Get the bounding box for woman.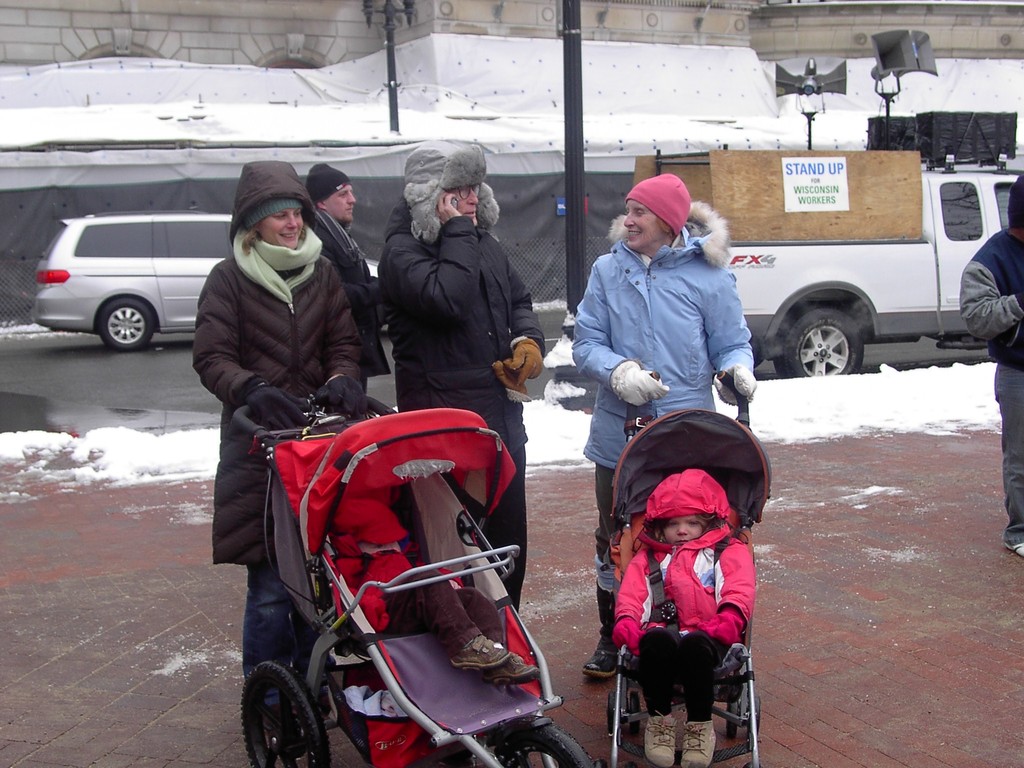
[188, 165, 396, 588].
